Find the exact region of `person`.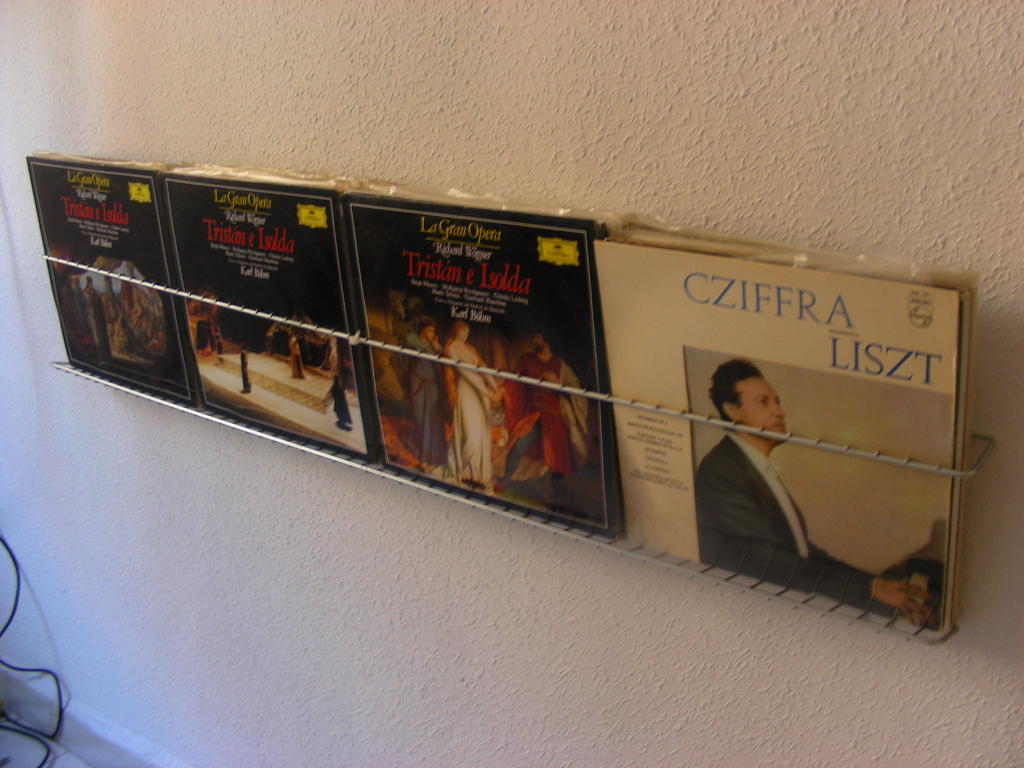
Exact region: bbox=(193, 289, 227, 362).
